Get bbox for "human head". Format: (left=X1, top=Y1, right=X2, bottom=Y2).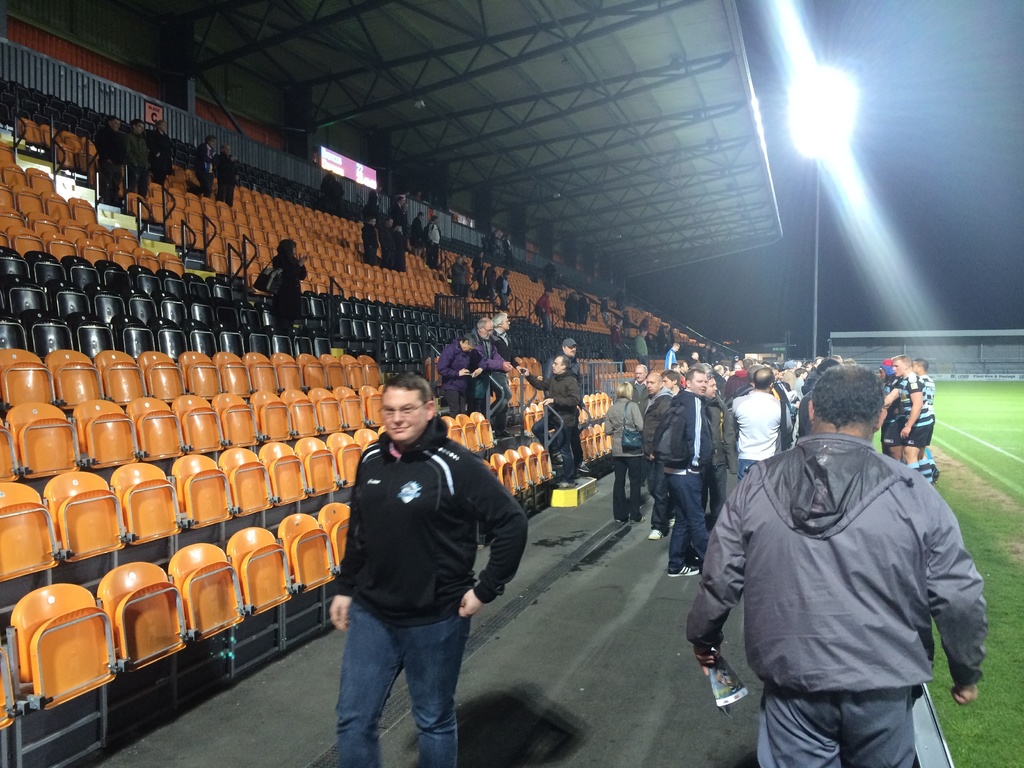
(left=415, top=207, right=423, bottom=220).
